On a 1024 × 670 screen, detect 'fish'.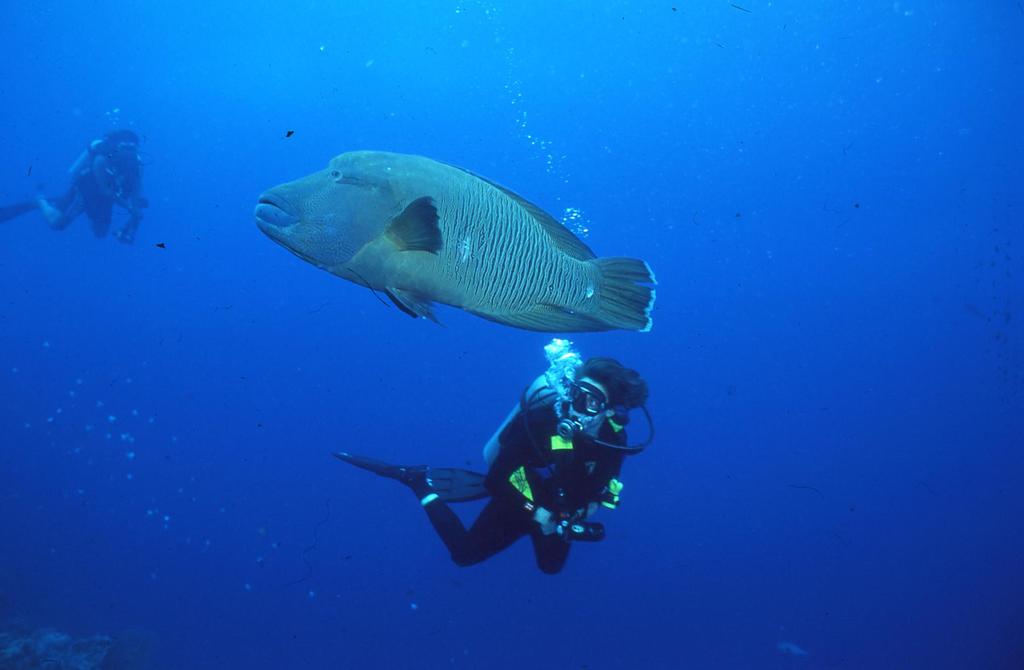
locate(253, 152, 655, 342).
